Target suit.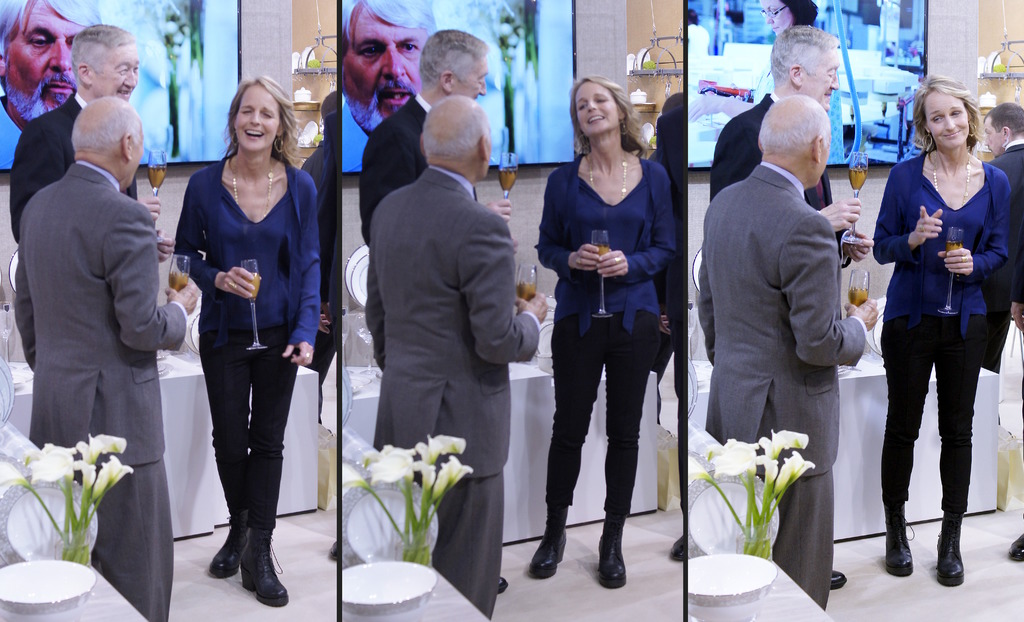
Target region: bbox=[356, 98, 477, 247].
